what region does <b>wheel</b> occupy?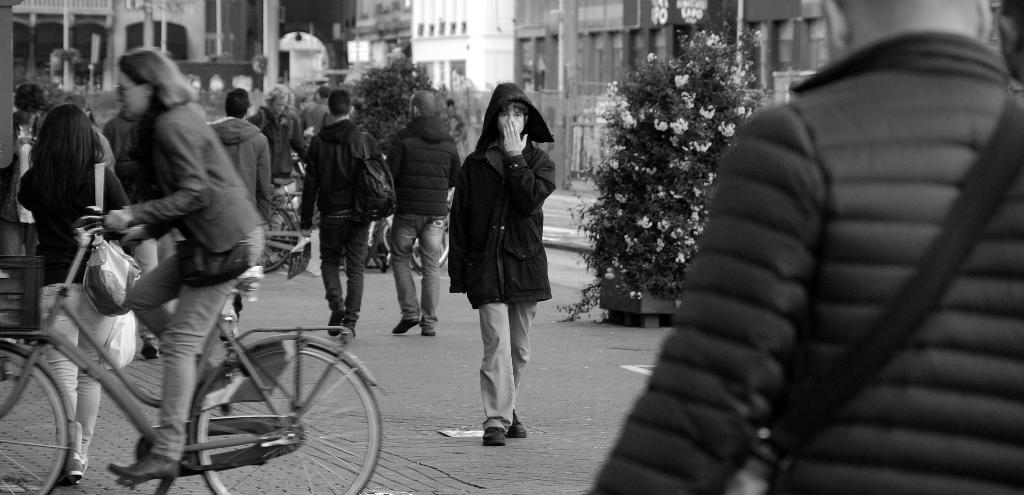
[x1=194, y1=348, x2=380, y2=494].
